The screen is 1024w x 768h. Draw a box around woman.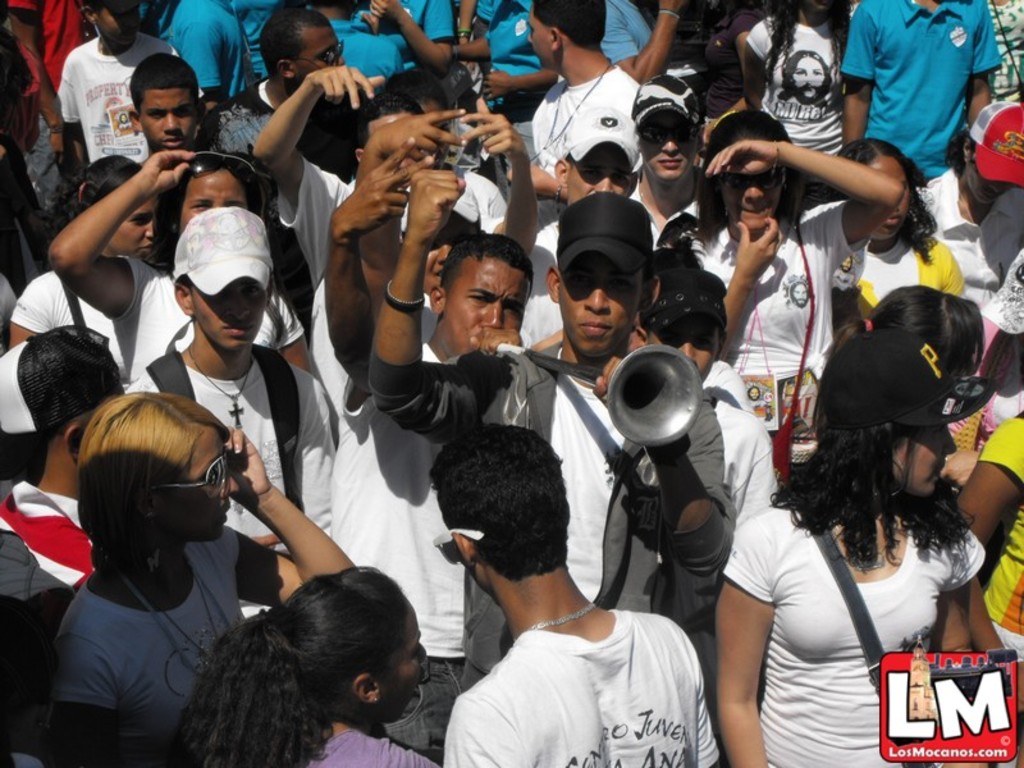
x1=700, y1=0, x2=764, y2=132.
